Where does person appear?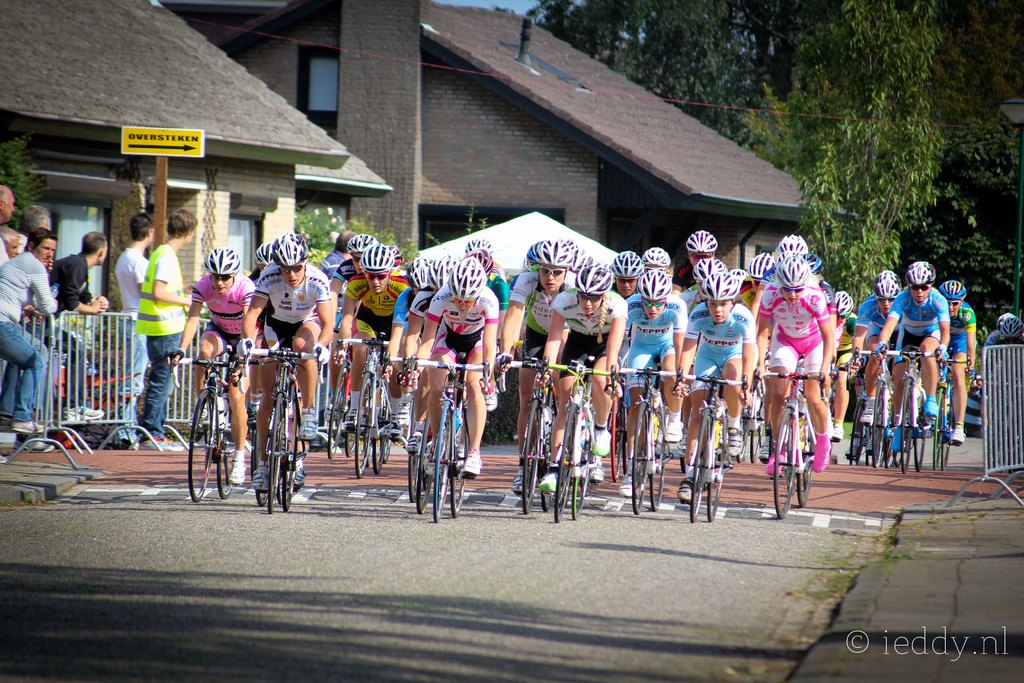
Appears at <bbox>336, 274, 411, 445</bbox>.
